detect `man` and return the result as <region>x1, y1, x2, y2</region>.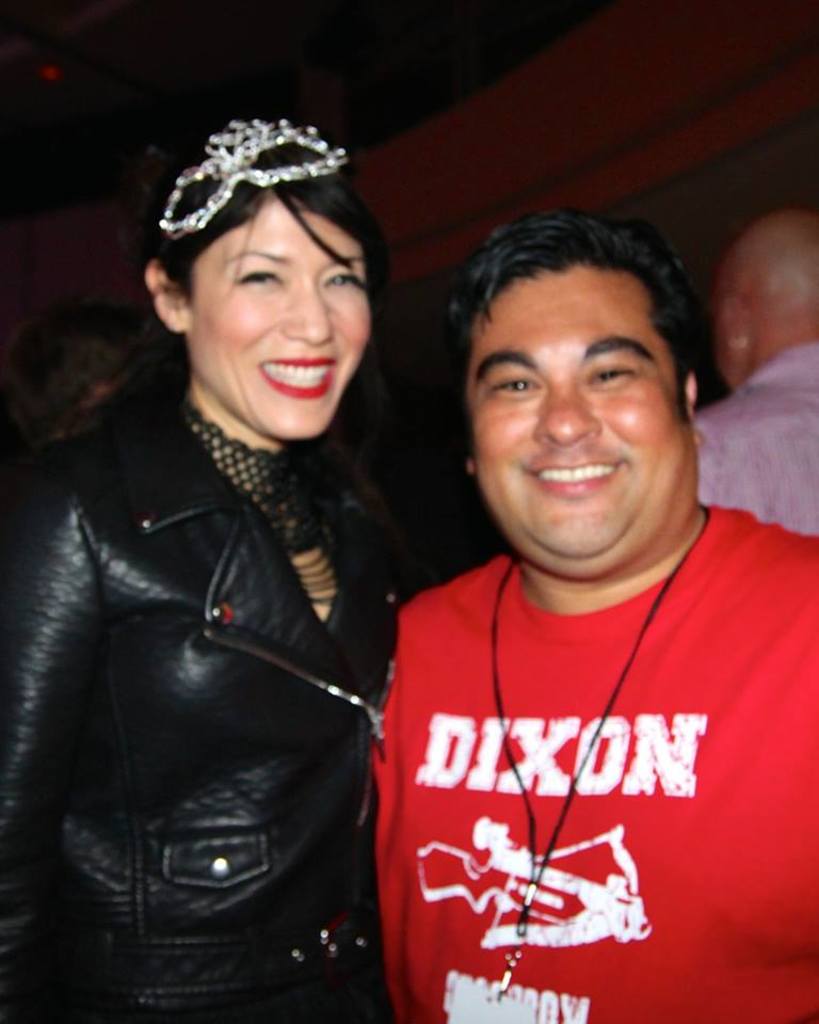
<region>0, 290, 164, 450</region>.
